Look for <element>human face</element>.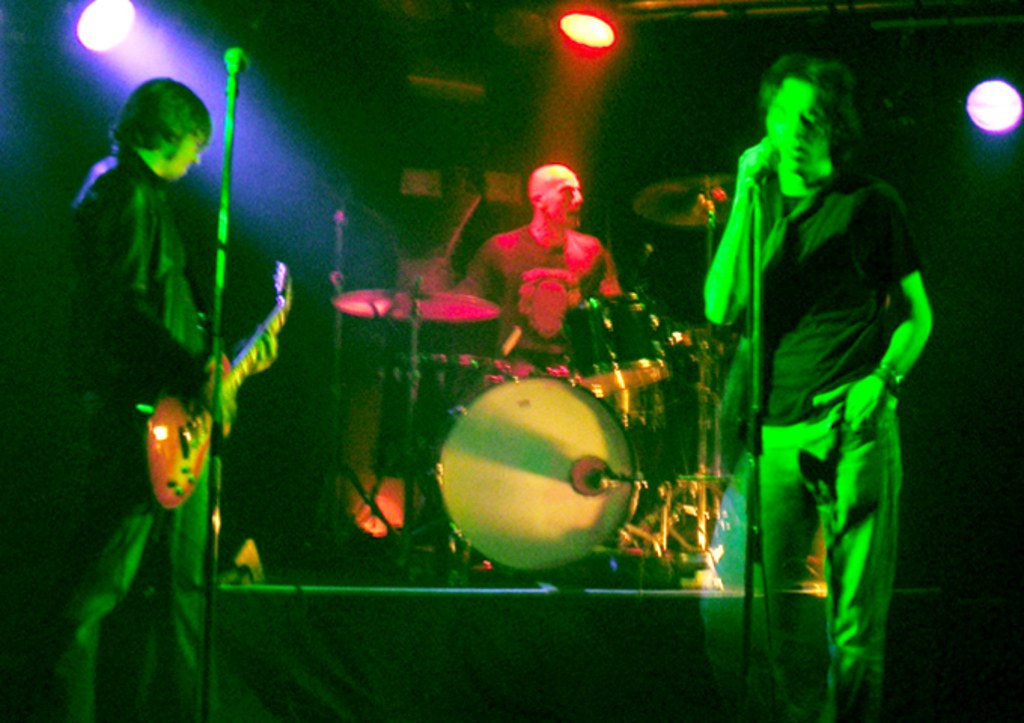
Found: (x1=170, y1=134, x2=205, y2=173).
